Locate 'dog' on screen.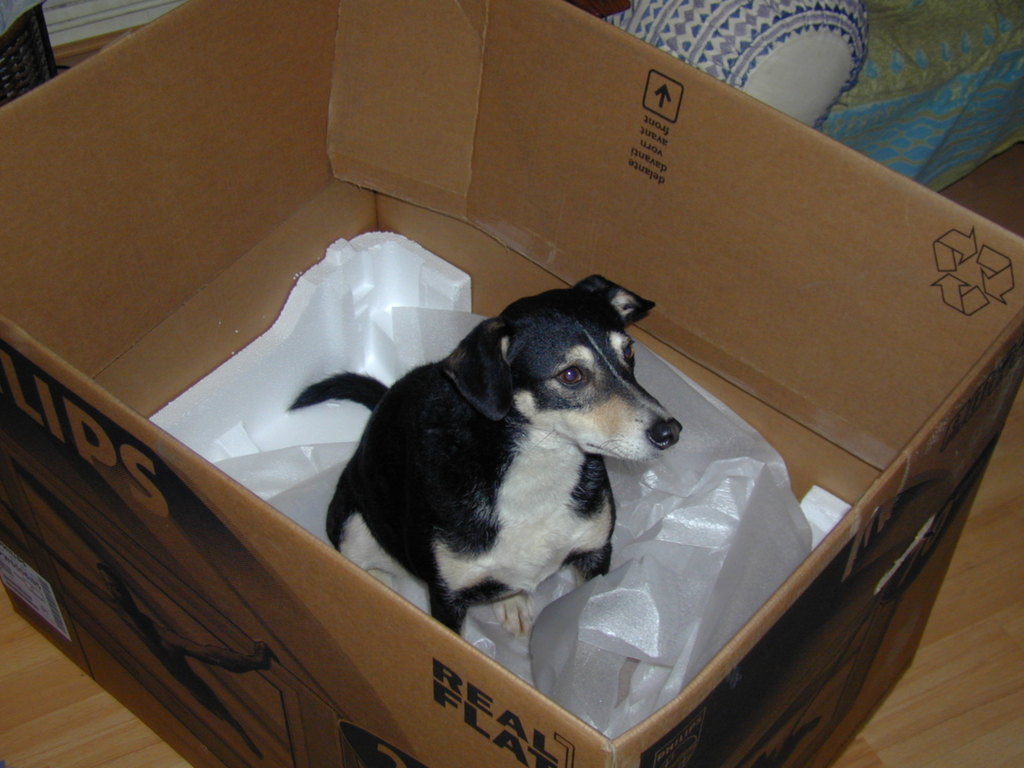
On screen at l=287, t=271, r=682, b=634.
